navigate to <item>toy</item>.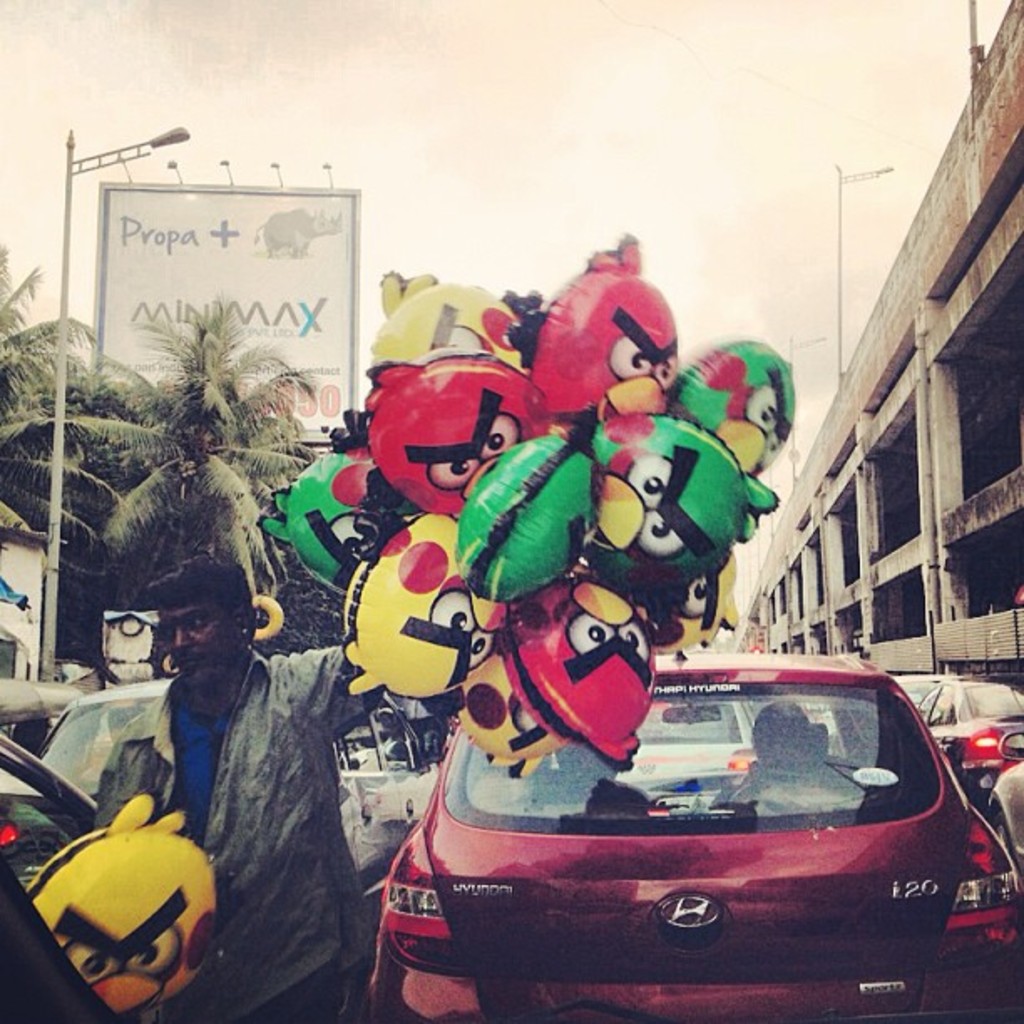
Navigation target: [left=355, top=345, right=547, bottom=529].
